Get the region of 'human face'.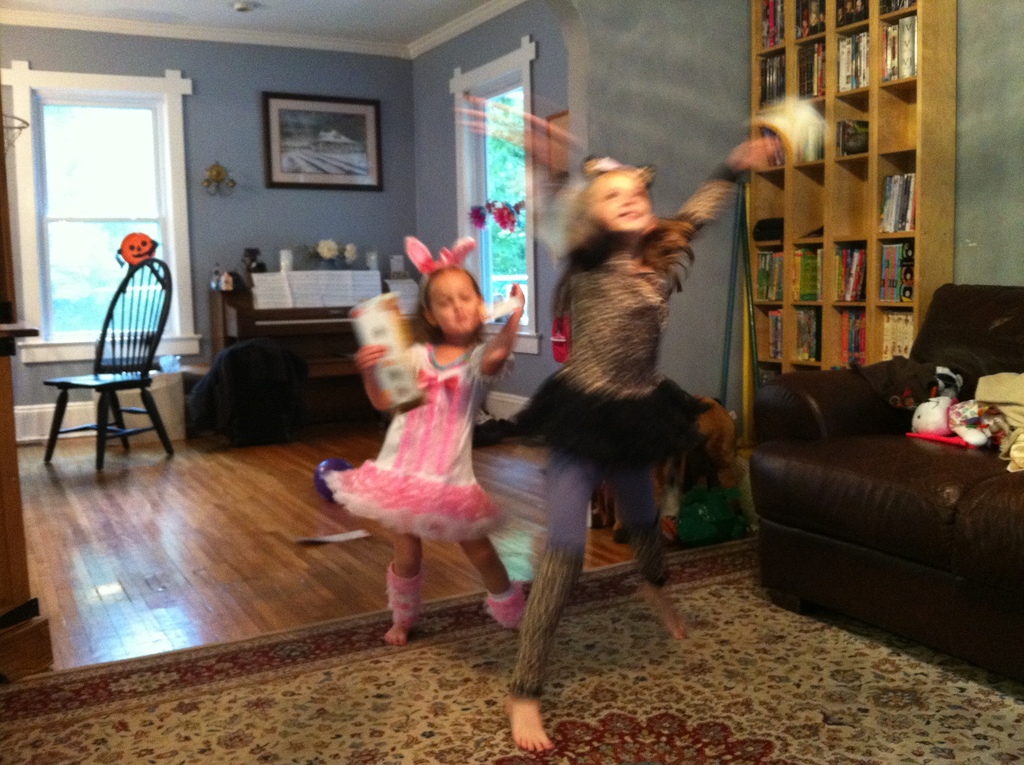
[x1=600, y1=159, x2=648, y2=244].
